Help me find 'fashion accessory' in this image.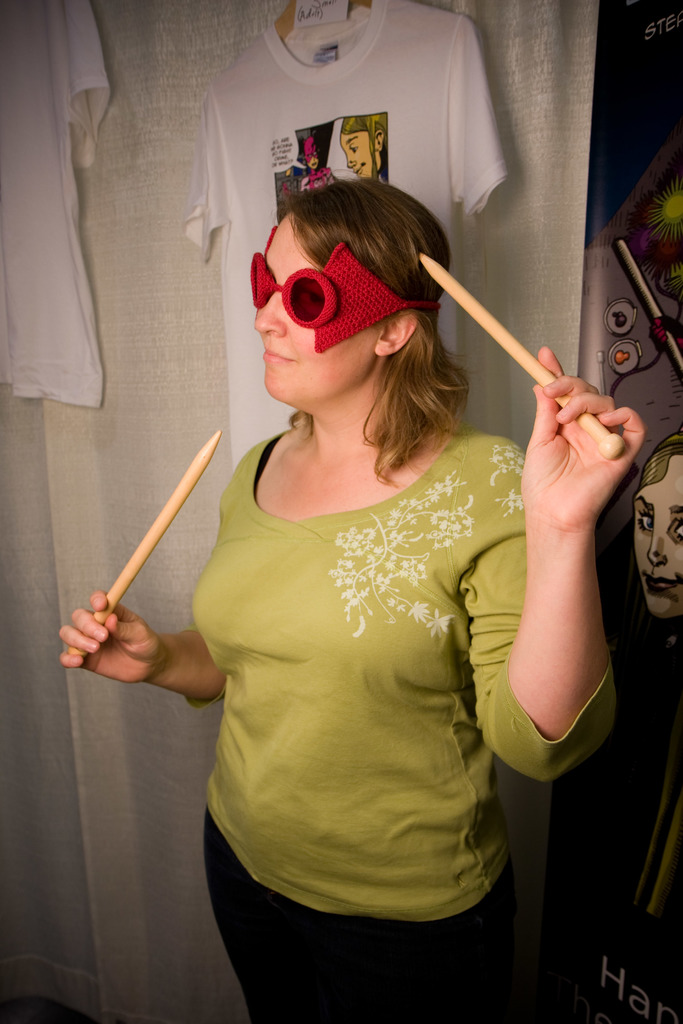
Found it: [247, 223, 442, 352].
